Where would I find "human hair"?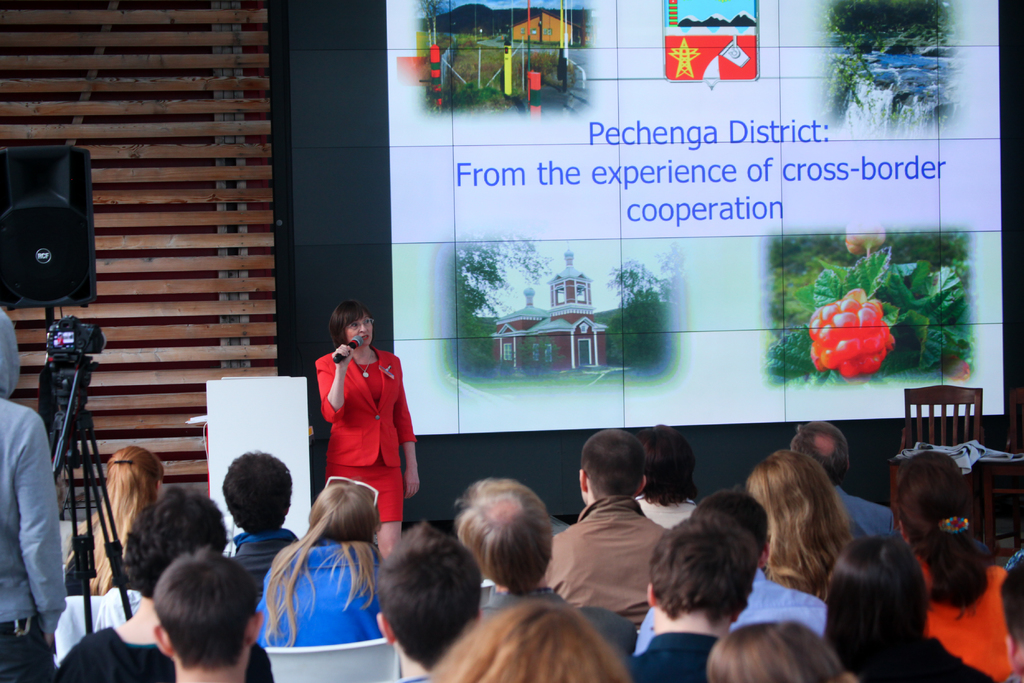
At 147 545 262 672.
